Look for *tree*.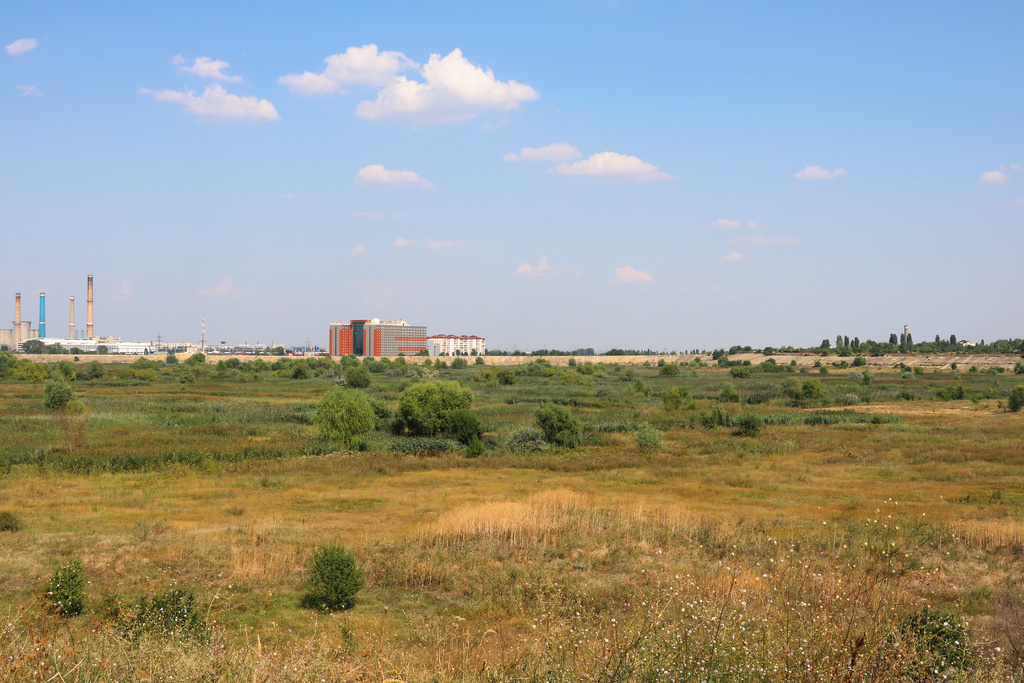
Found: l=1007, t=385, r=1023, b=414.
